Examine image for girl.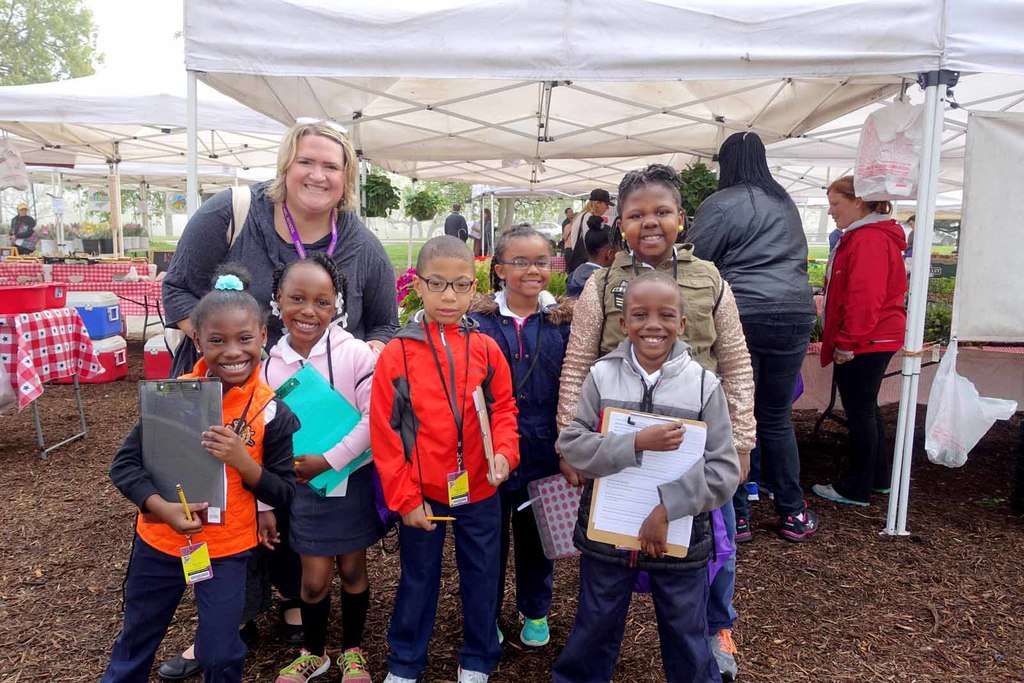
Examination result: {"left": 466, "top": 216, "right": 578, "bottom": 650}.
